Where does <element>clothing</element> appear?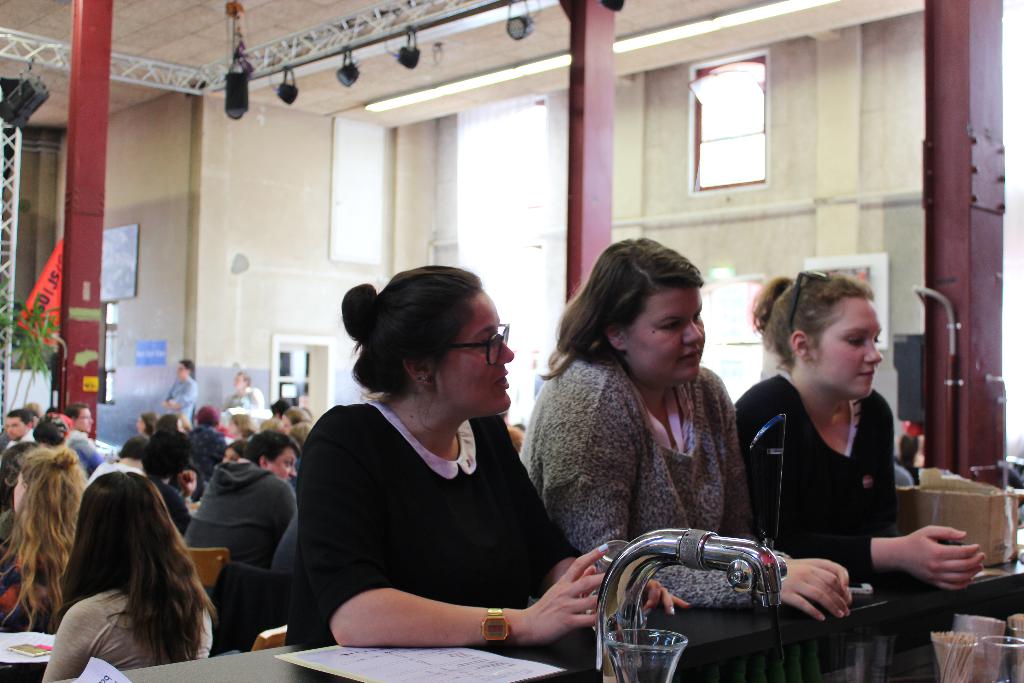
Appears at (70, 427, 99, 473).
